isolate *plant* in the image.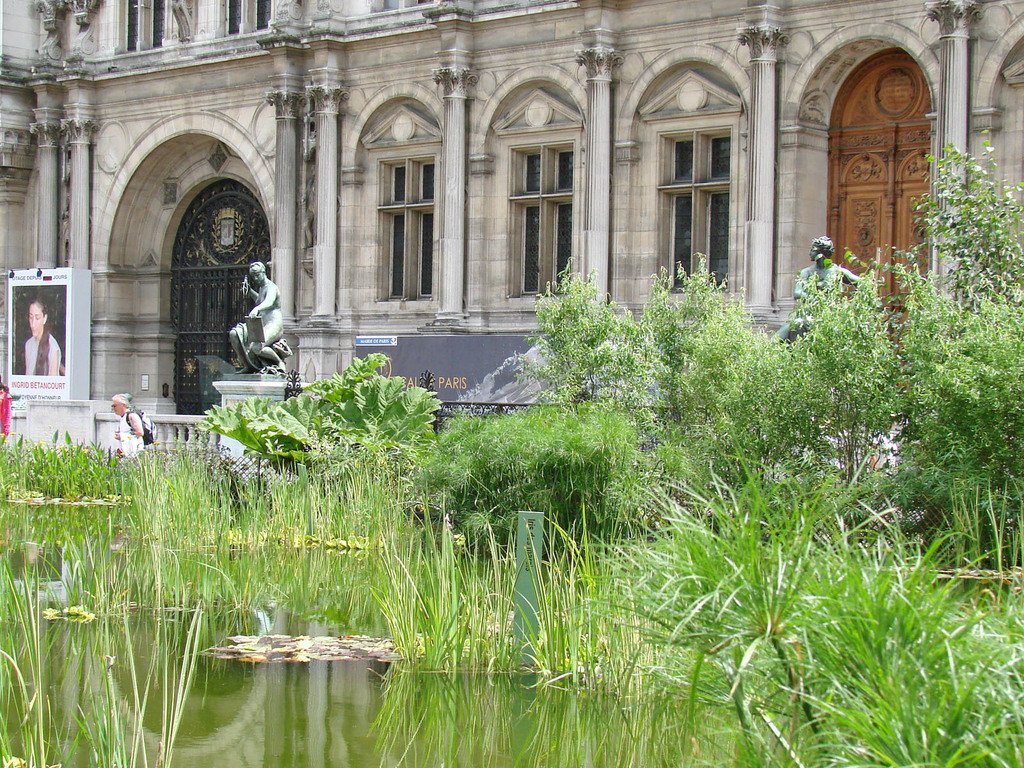
Isolated region: locate(649, 304, 840, 556).
